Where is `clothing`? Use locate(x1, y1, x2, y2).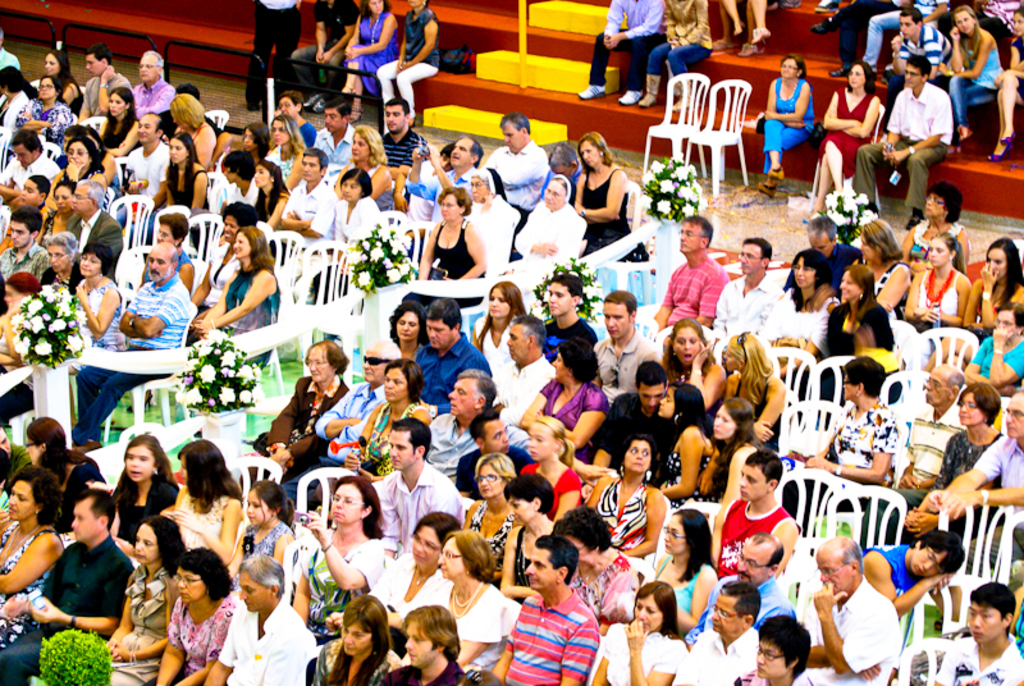
locate(291, 3, 342, 95).
